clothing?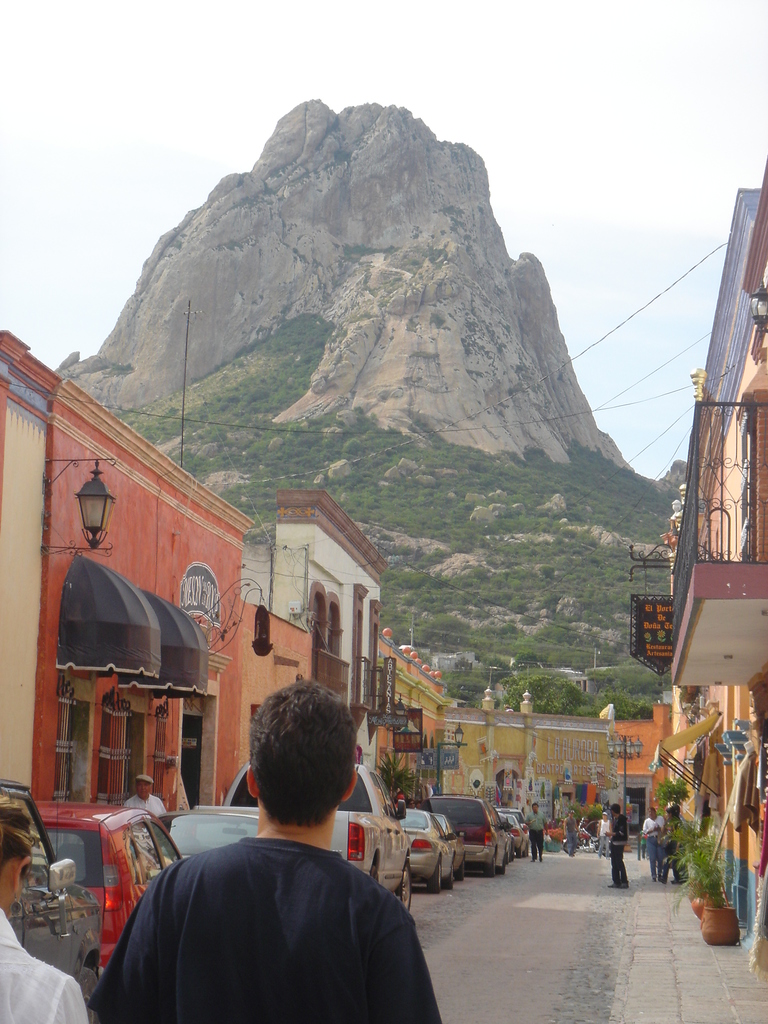
x1=95, y1=797, x2=419, y2=1023
